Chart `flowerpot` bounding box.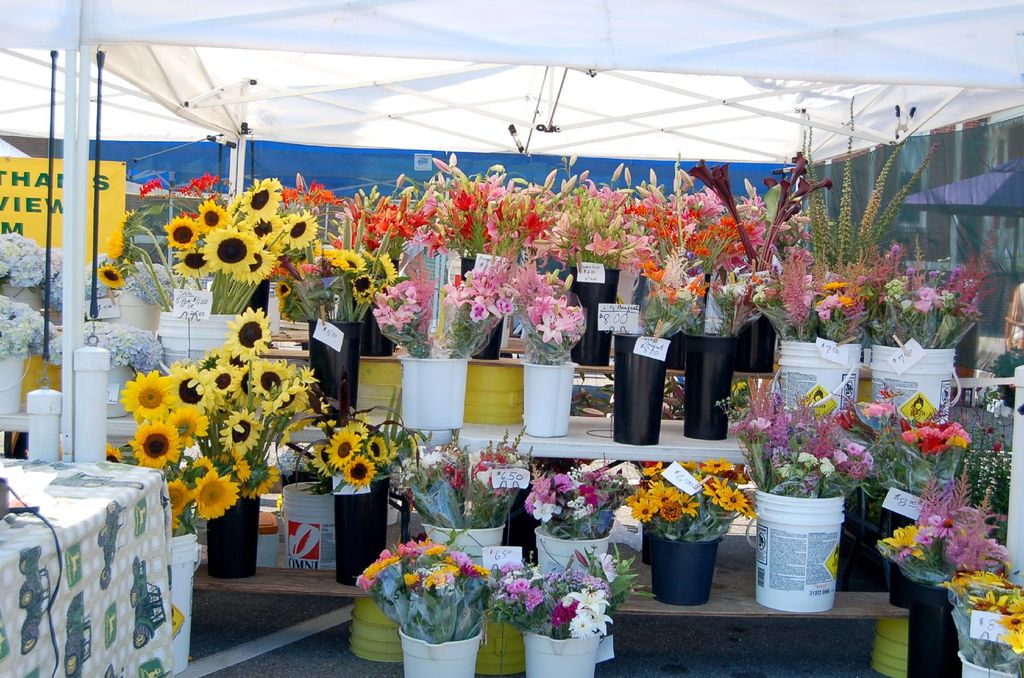
Charted: left=886, top=556, right=927, bottom=608.
